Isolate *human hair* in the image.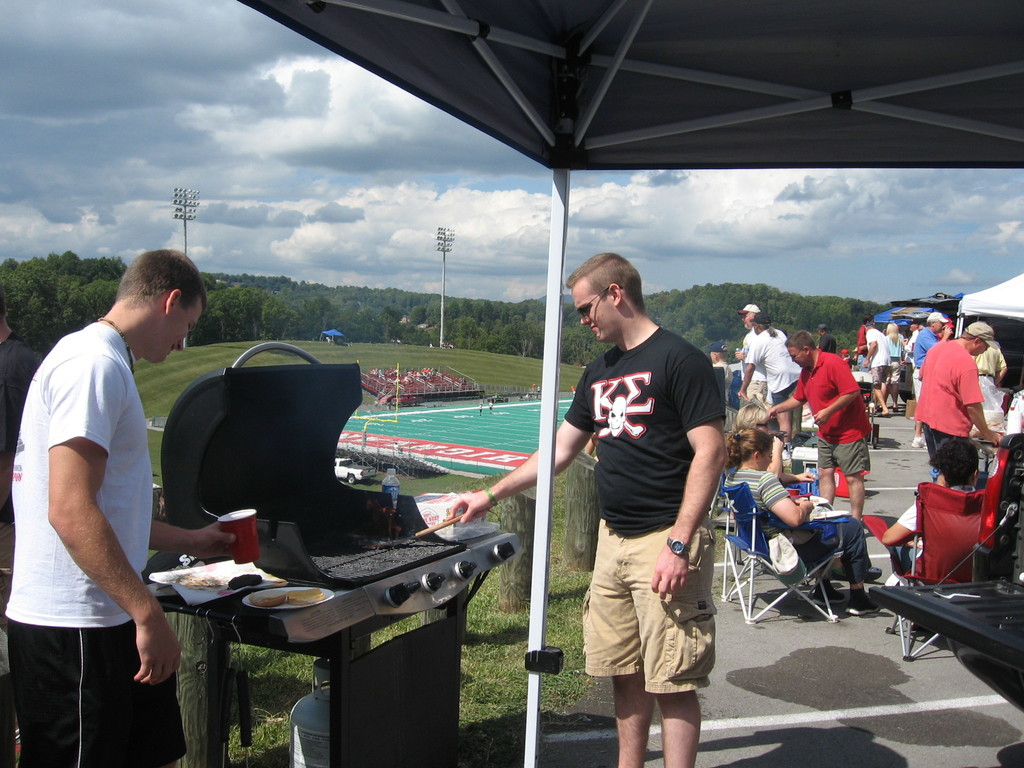
Isolated region: left=718, top=426, right=779, bottom=471.
